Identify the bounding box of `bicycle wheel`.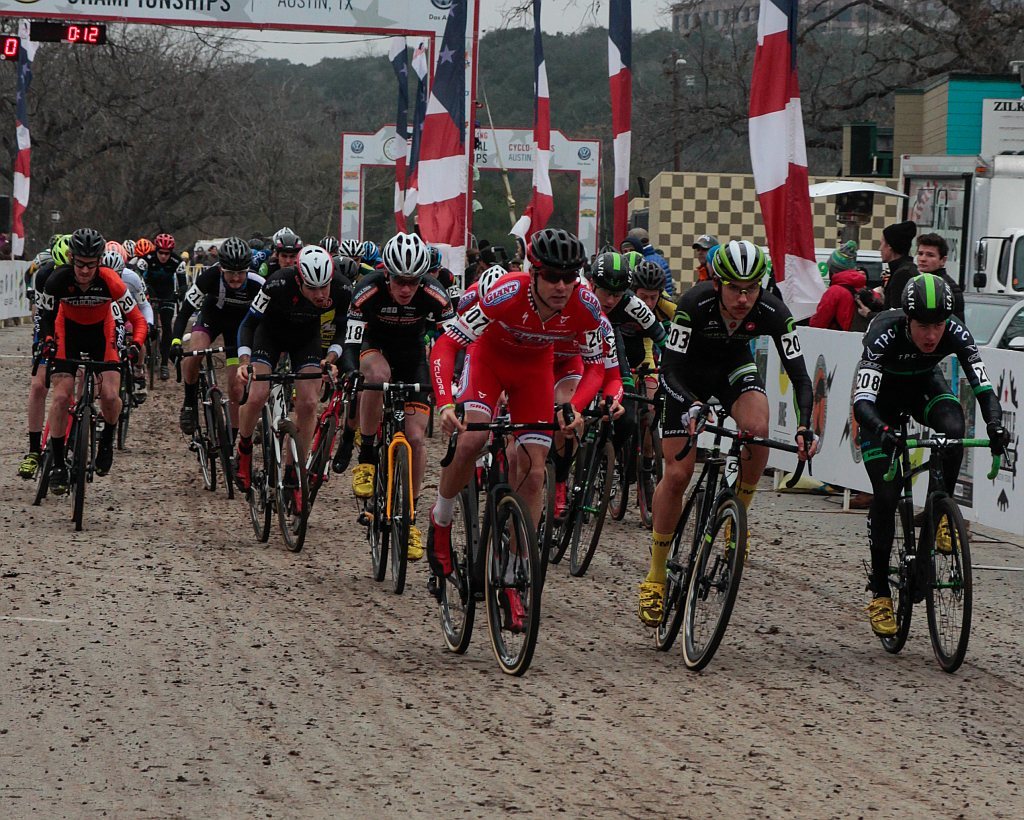
547,456,580,556.
